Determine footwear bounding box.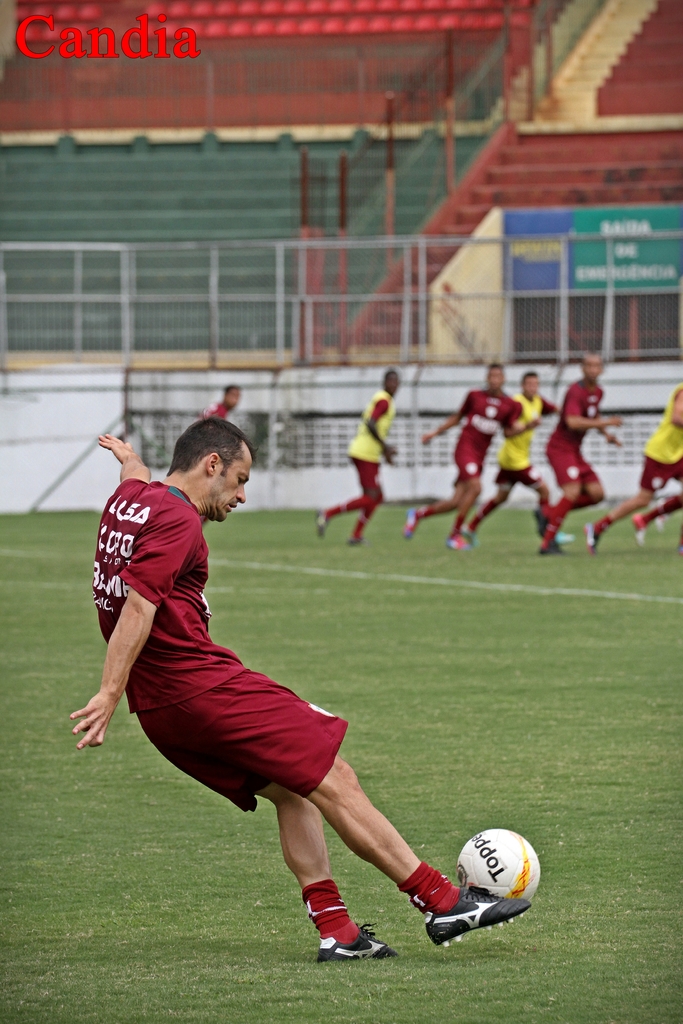
Determined: (x1=423, y1=888, x2=527, y2=947).
